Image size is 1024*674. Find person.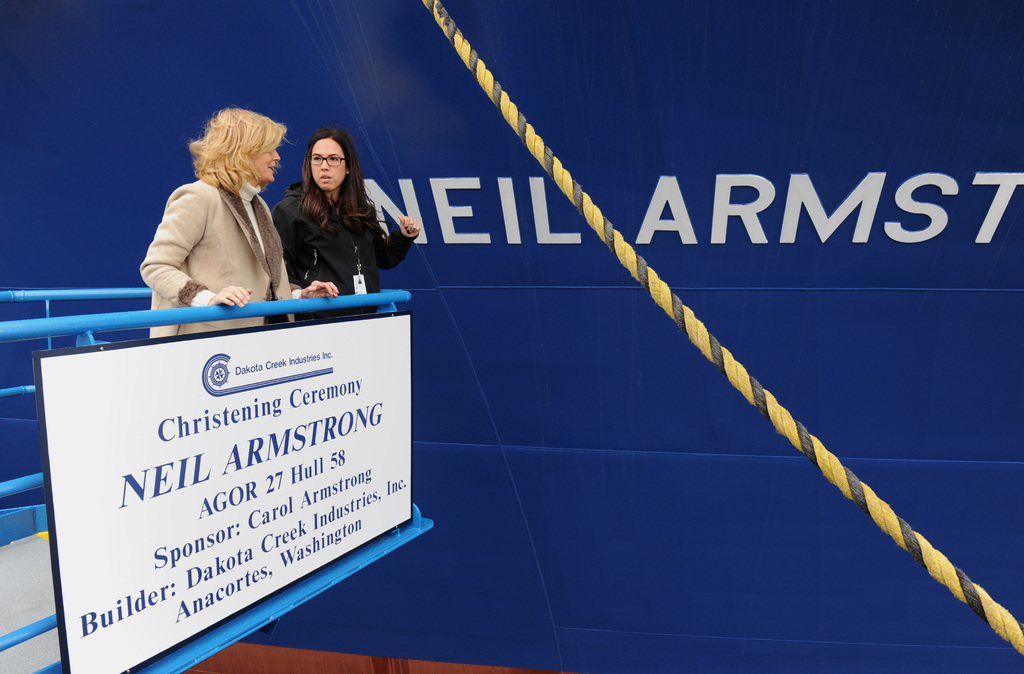
[132,111,334,341].
